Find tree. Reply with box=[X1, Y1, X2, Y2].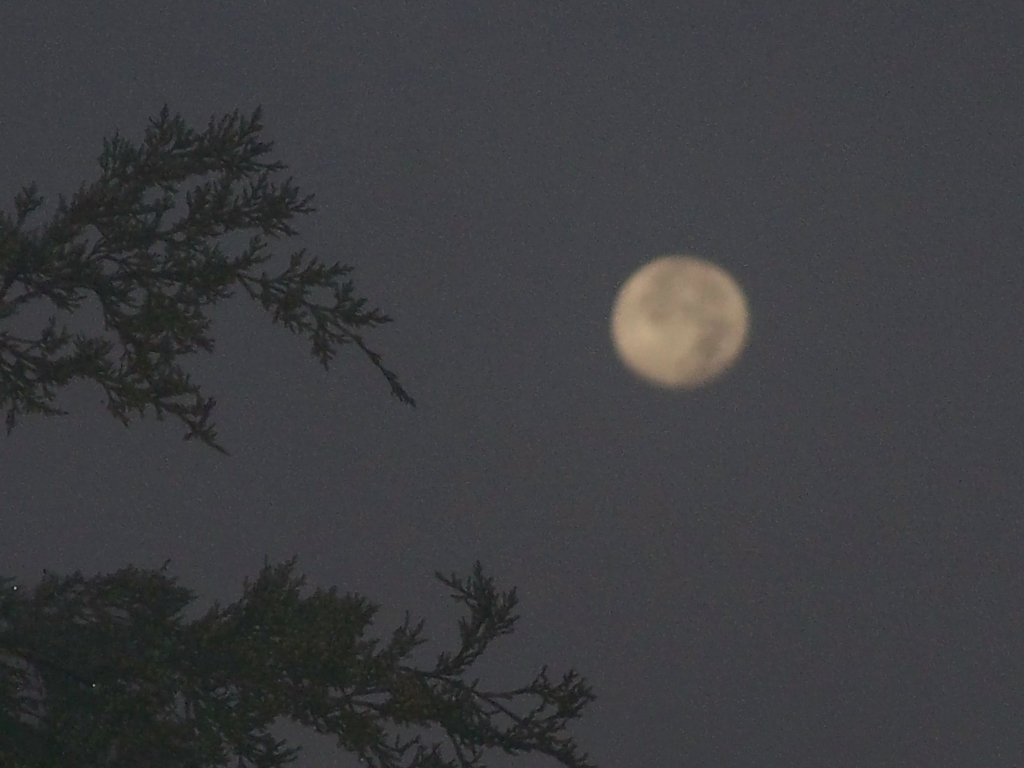
box=[0, 102, 625, 767].
